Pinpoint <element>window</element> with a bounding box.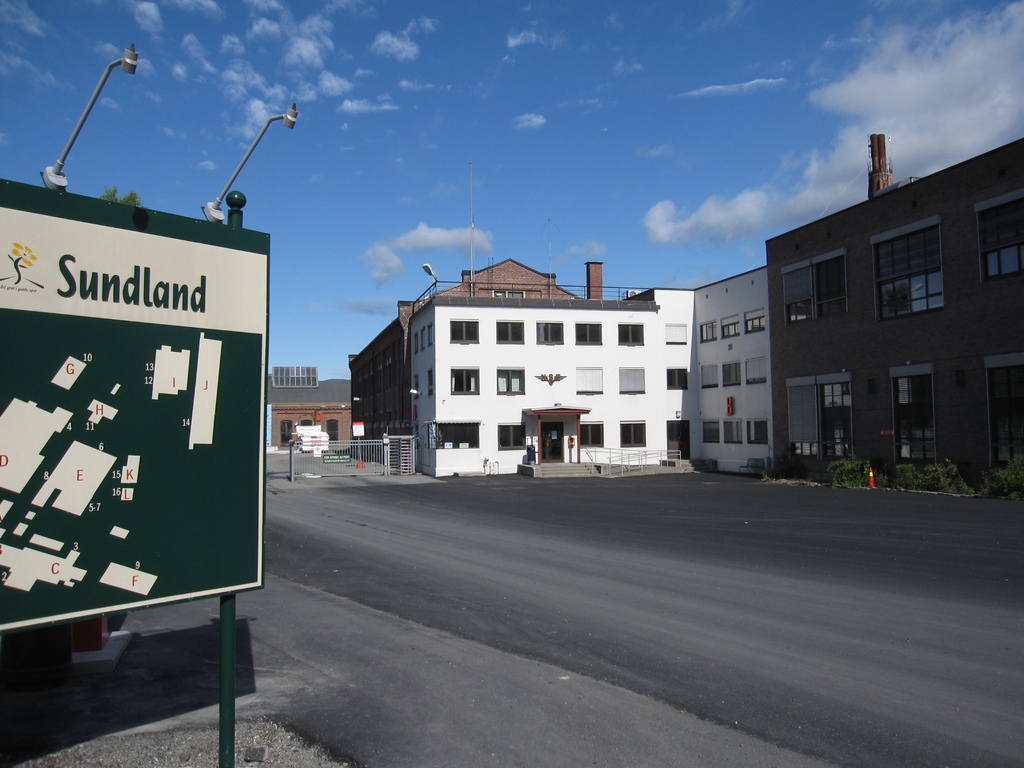
535, 320, 567, 345.
